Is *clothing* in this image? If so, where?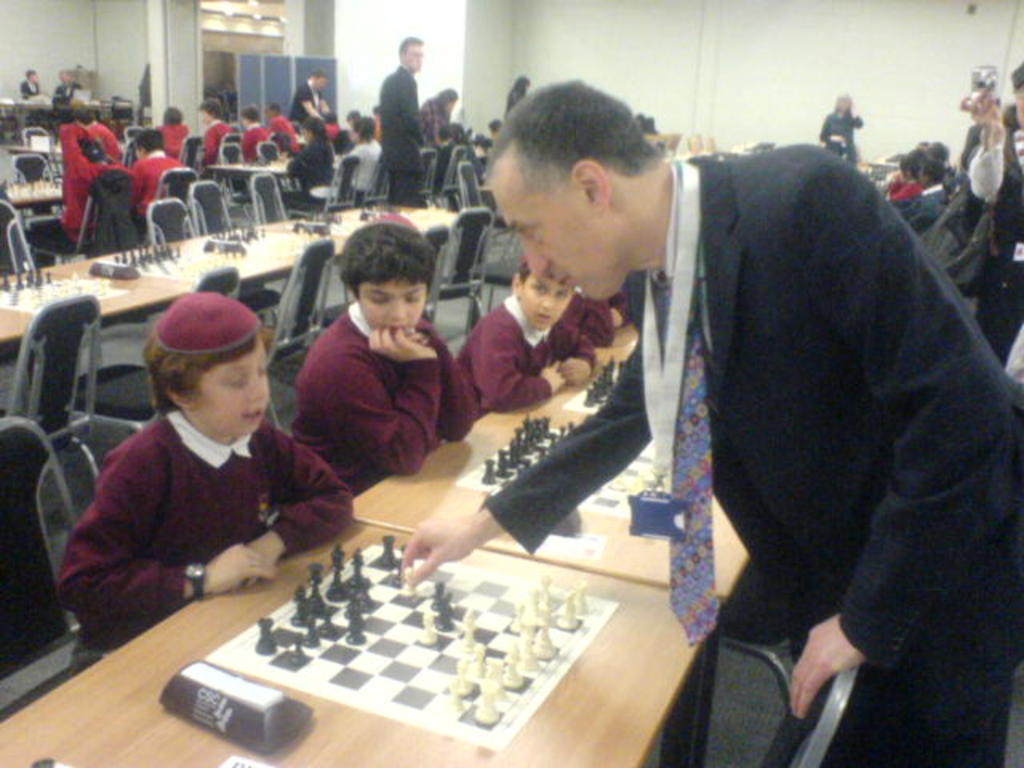
Yes, at [291,78,317,117].
